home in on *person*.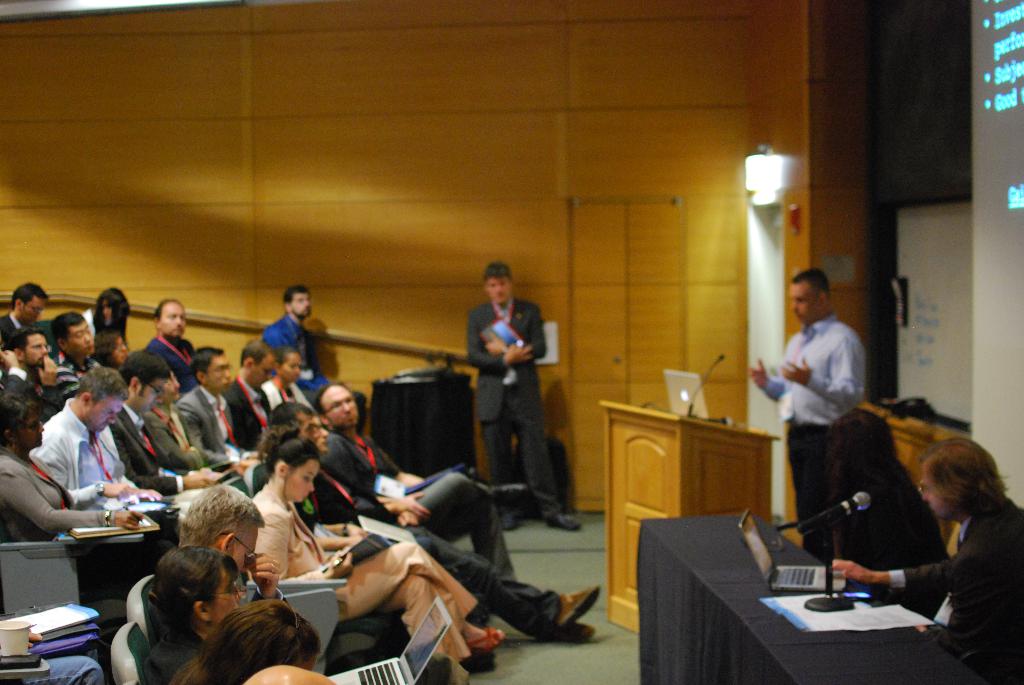
Homed in at left=226, top=432, right=528, bottom=654.
